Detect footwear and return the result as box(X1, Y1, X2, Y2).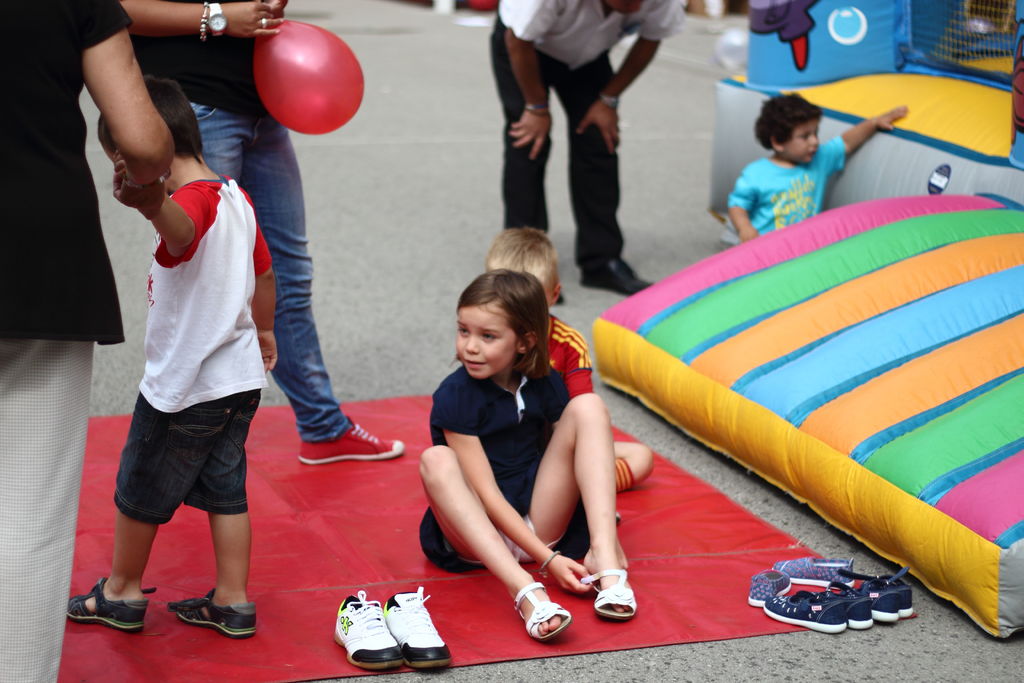
box(331, 586, 407, 675).
